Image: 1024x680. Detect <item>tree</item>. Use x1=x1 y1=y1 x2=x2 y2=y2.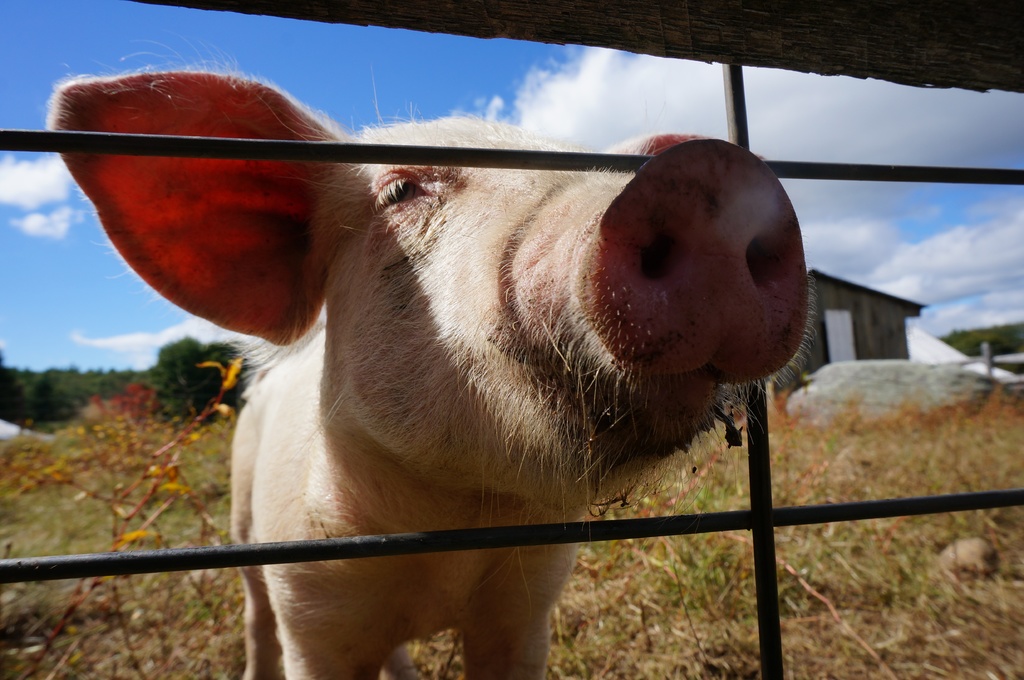
x1=0 y1=334 x2=51 y2=427.
